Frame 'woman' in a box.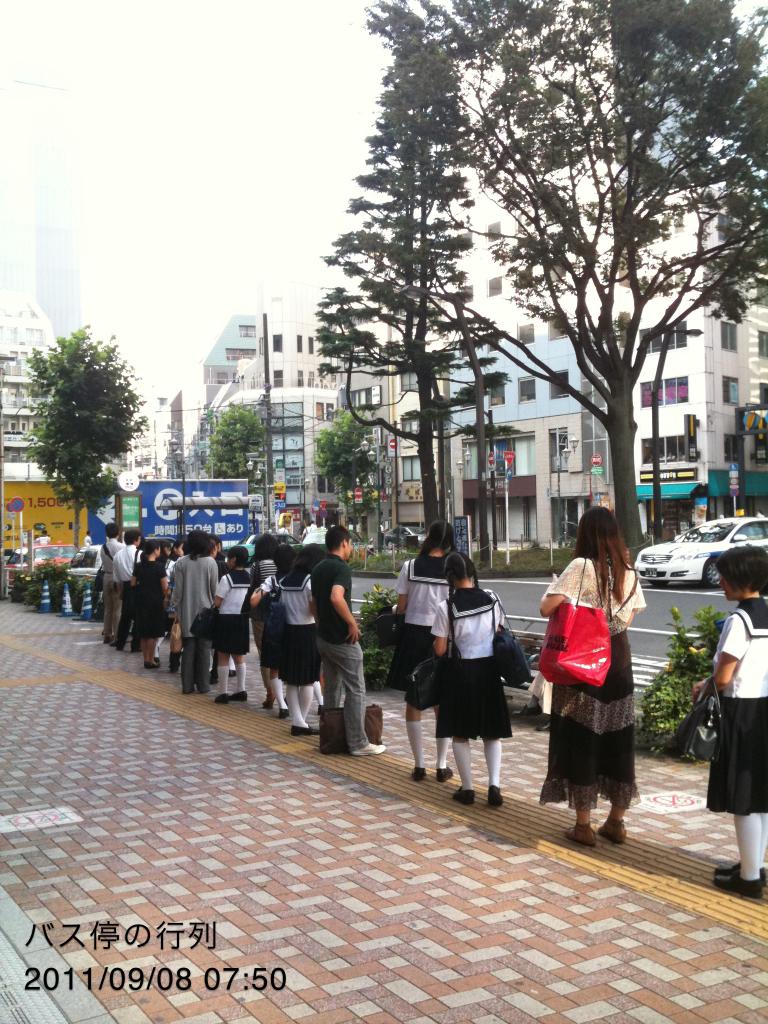
box(259, 567, 369, 756).
